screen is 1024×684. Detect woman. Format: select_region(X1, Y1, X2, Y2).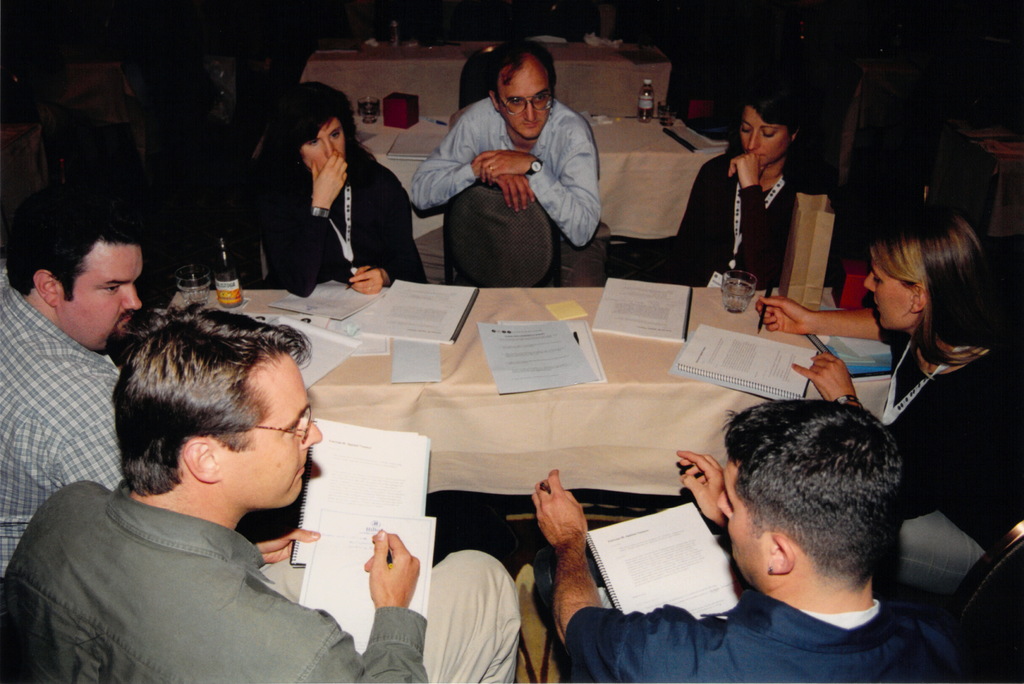
select_region(823, 197, 1021, 482).
